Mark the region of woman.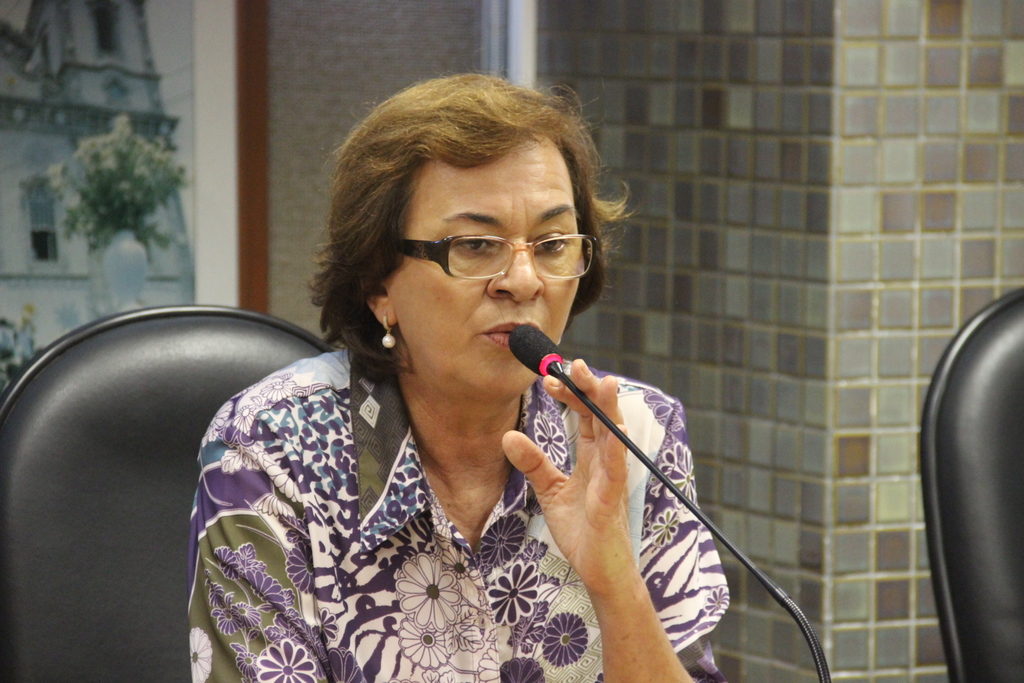
Region: bbox=[192, 75, 736, 682].
